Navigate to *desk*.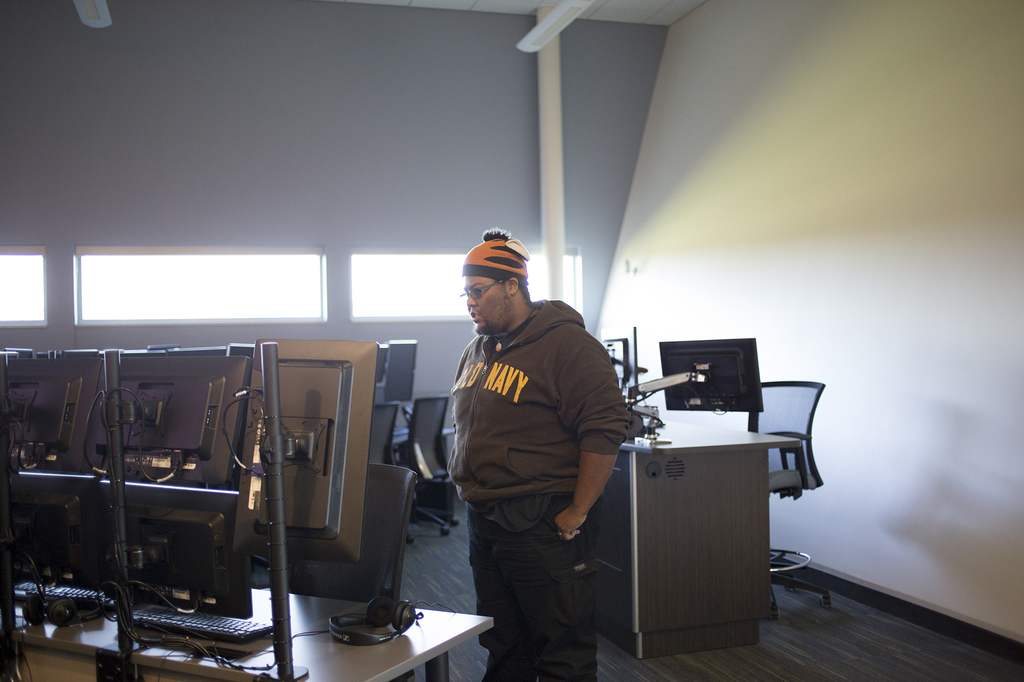
Navigation target: locate(591, 418, 804, 656).
